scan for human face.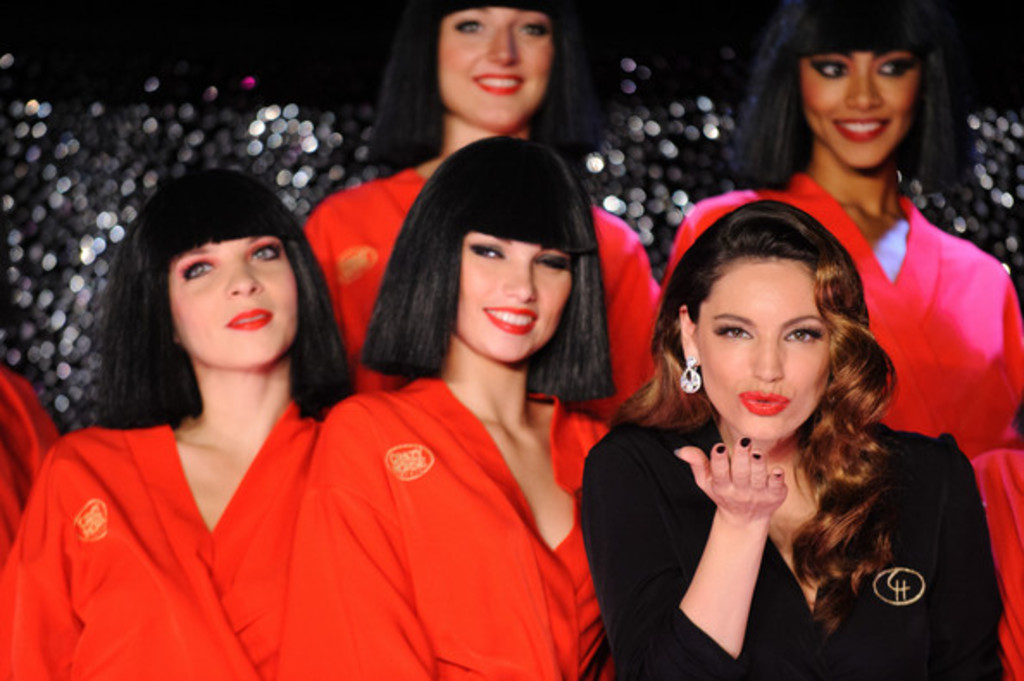
Scan result: region(440, 9, 557, 134).
